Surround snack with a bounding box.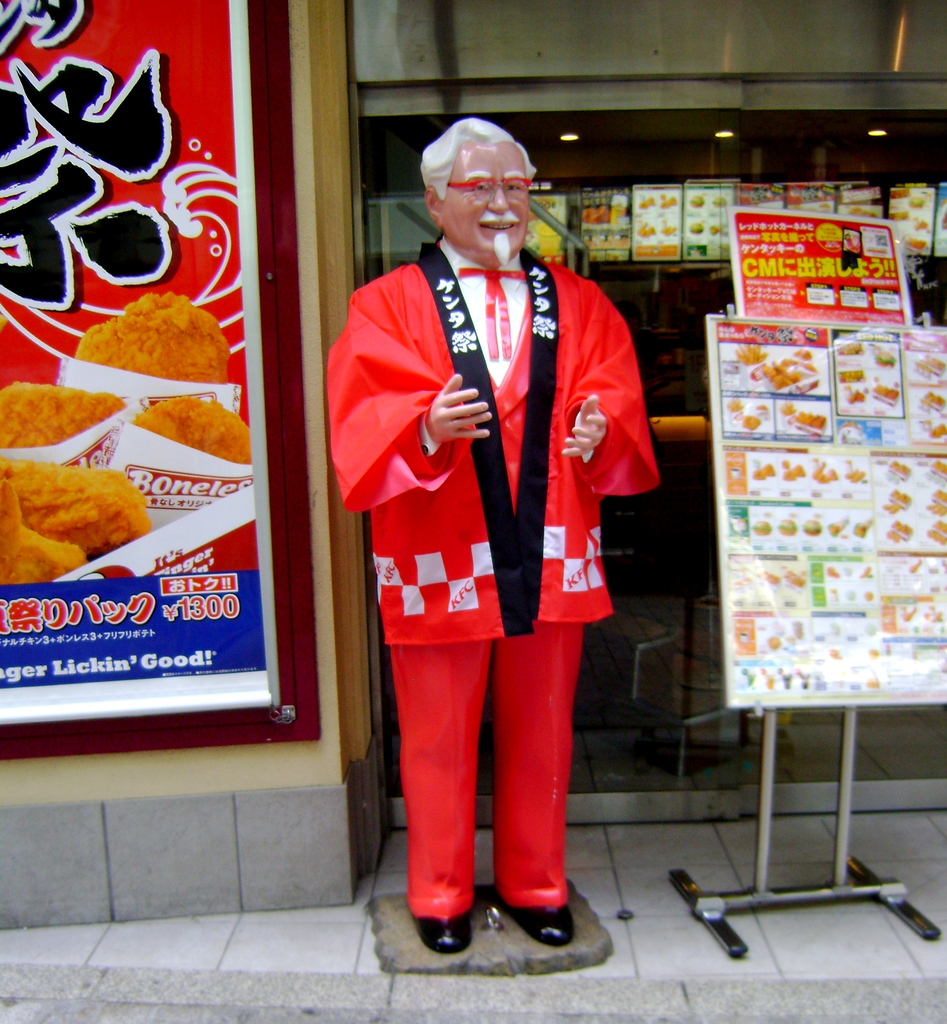
<bbox>11, 446, 143, 567</bbox>.
